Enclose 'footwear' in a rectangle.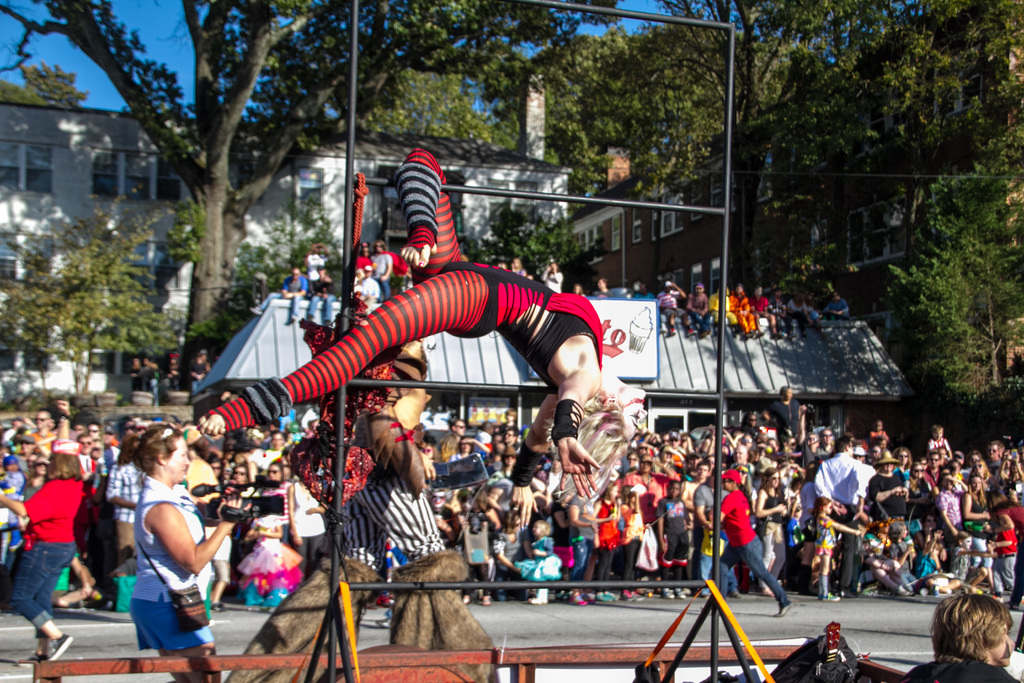
locate(246, 308, 263, 319).
